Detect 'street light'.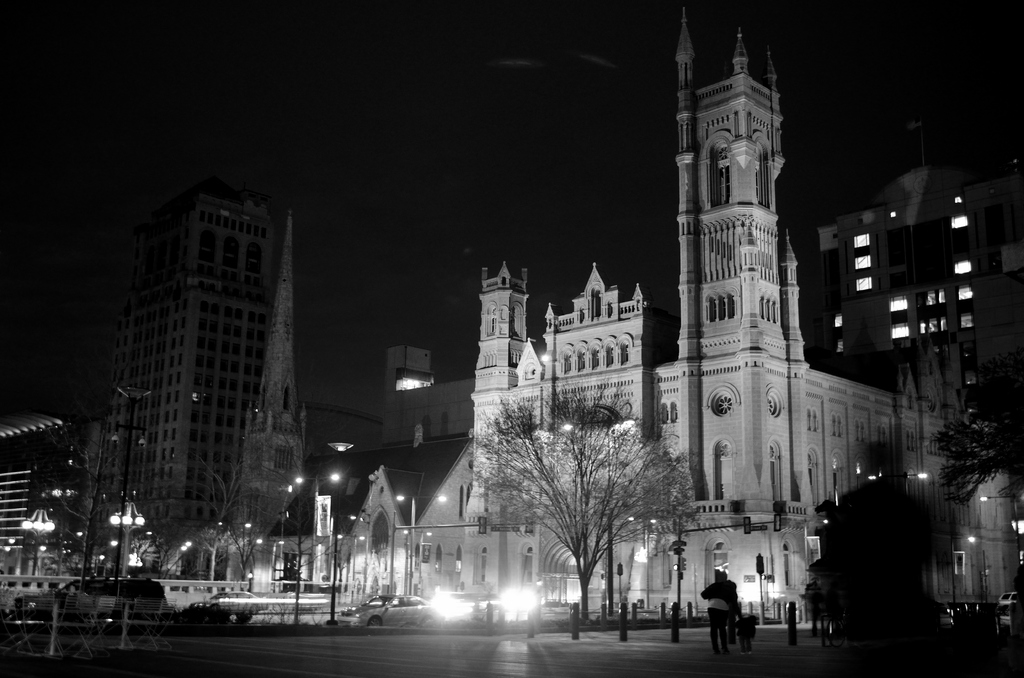
Detected at {"left": 392, "top": 494, "right": 447, "bottom": 595}.
